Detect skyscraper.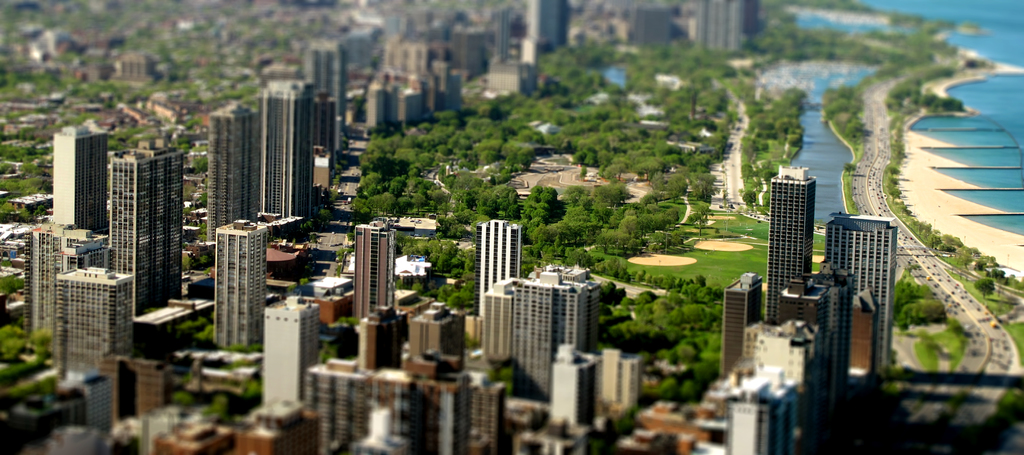
Detected at box(109, 140, 183, 318).
